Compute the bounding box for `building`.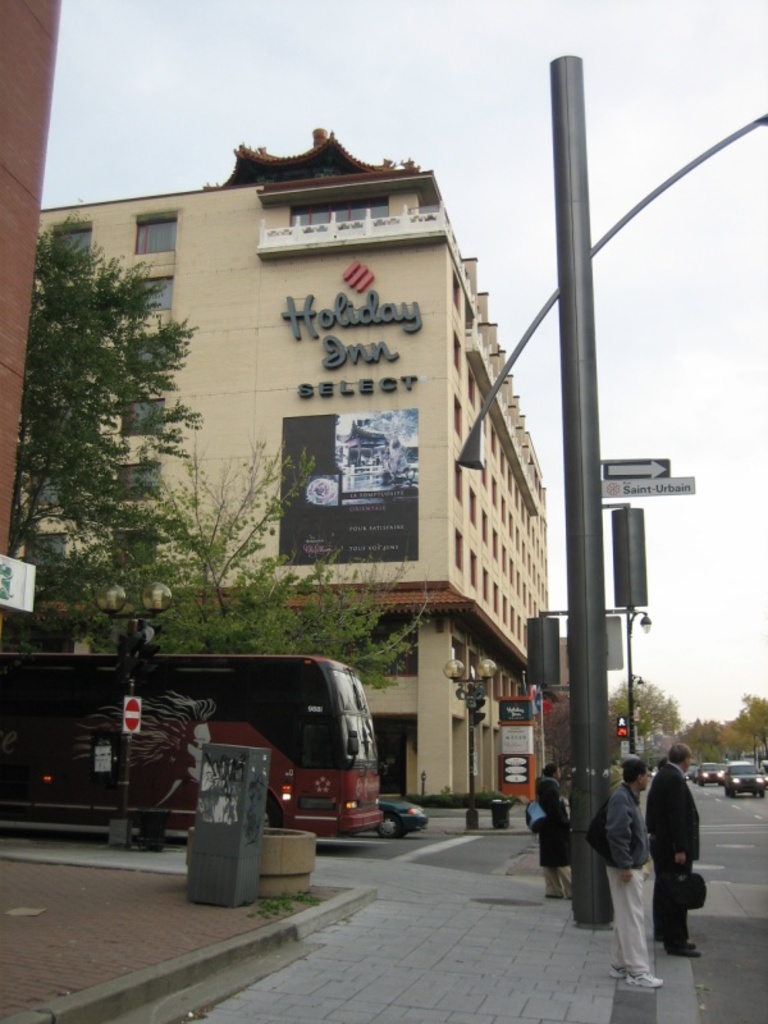
(x1=17, y1=125, x2=550, y2=797).
